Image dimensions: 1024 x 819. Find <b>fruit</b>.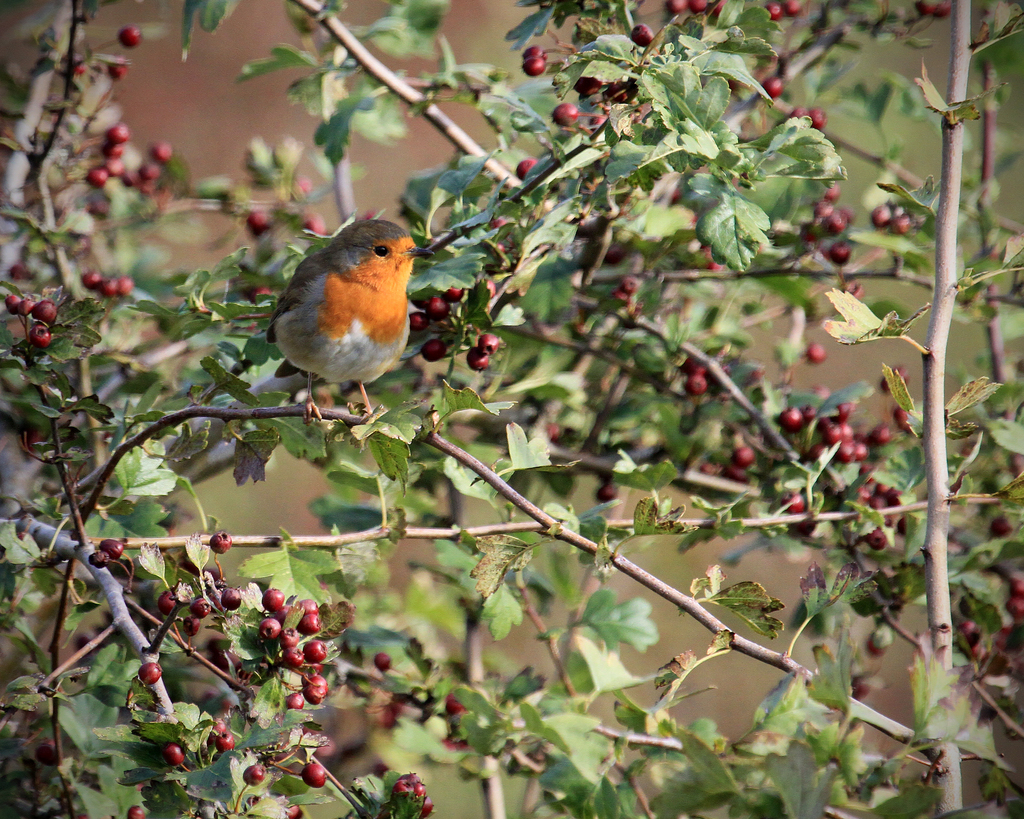
662, 0, 684, 15.
